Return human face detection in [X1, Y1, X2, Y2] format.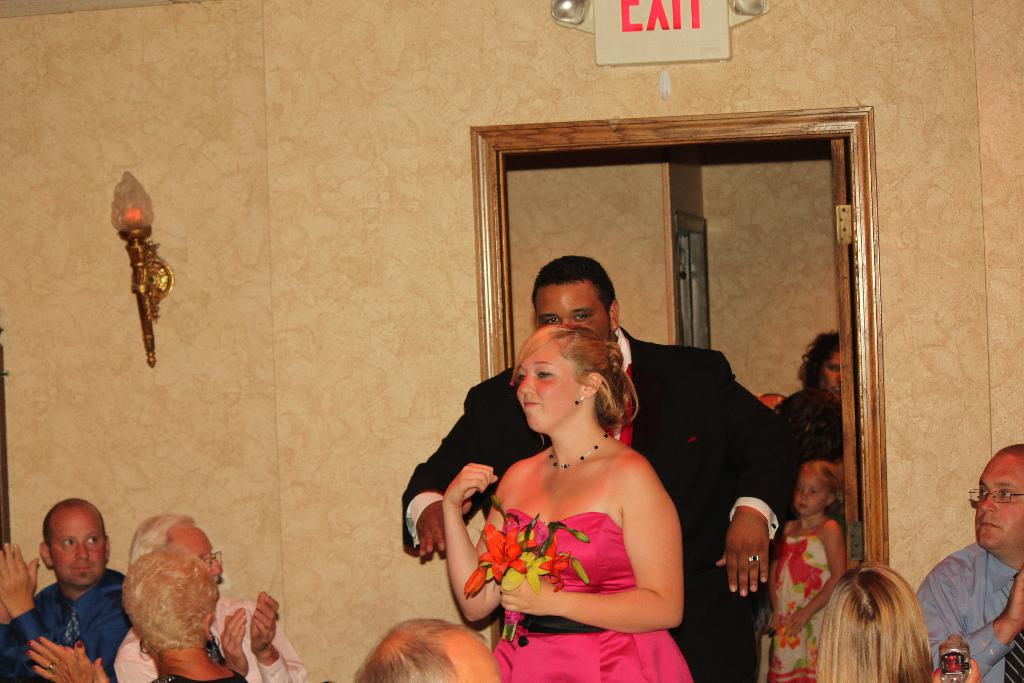
[438, 635, 499, 682].
